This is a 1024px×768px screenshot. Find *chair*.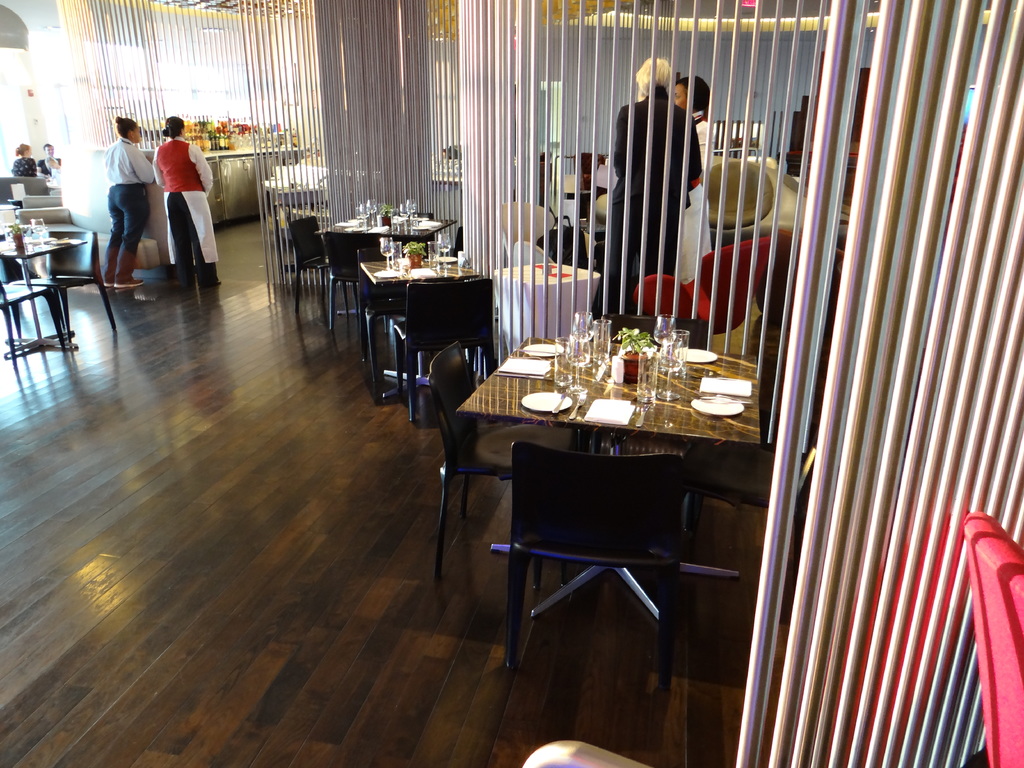
Bounding box: select_region(495, 199, 563, 264).
